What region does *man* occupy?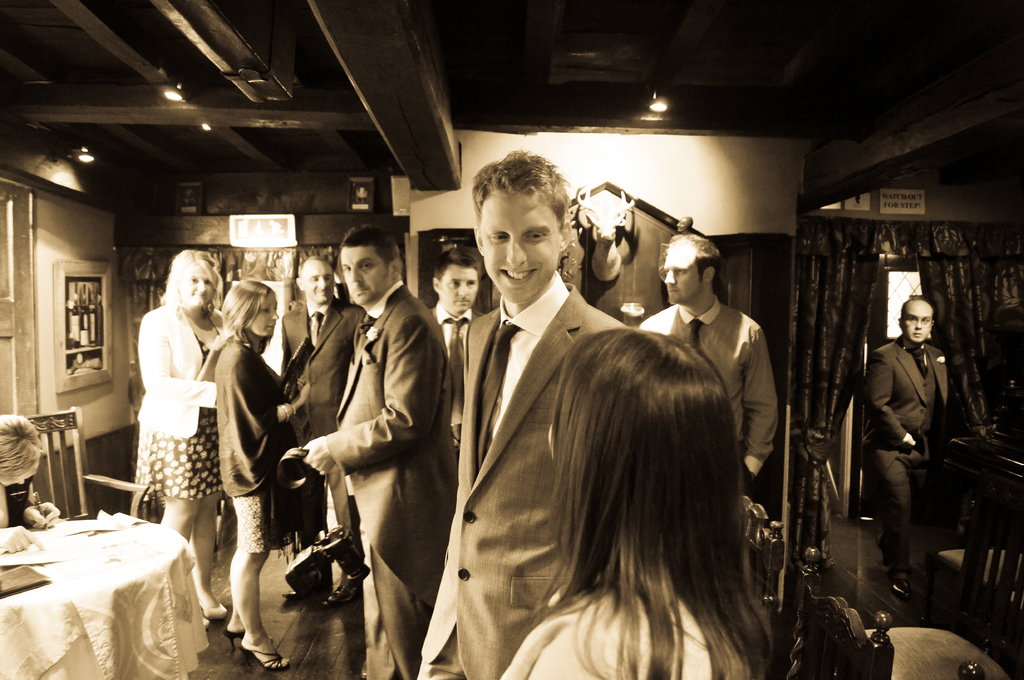
box=[643, 229, 777, 487].
